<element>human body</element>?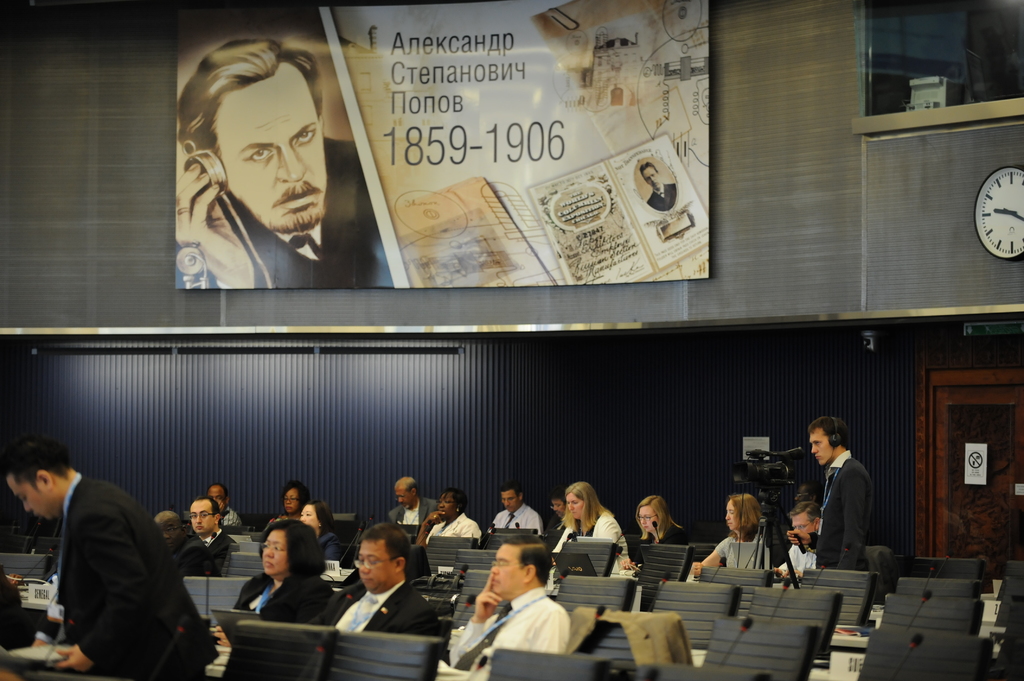
region(0, 581, 35, 652)
